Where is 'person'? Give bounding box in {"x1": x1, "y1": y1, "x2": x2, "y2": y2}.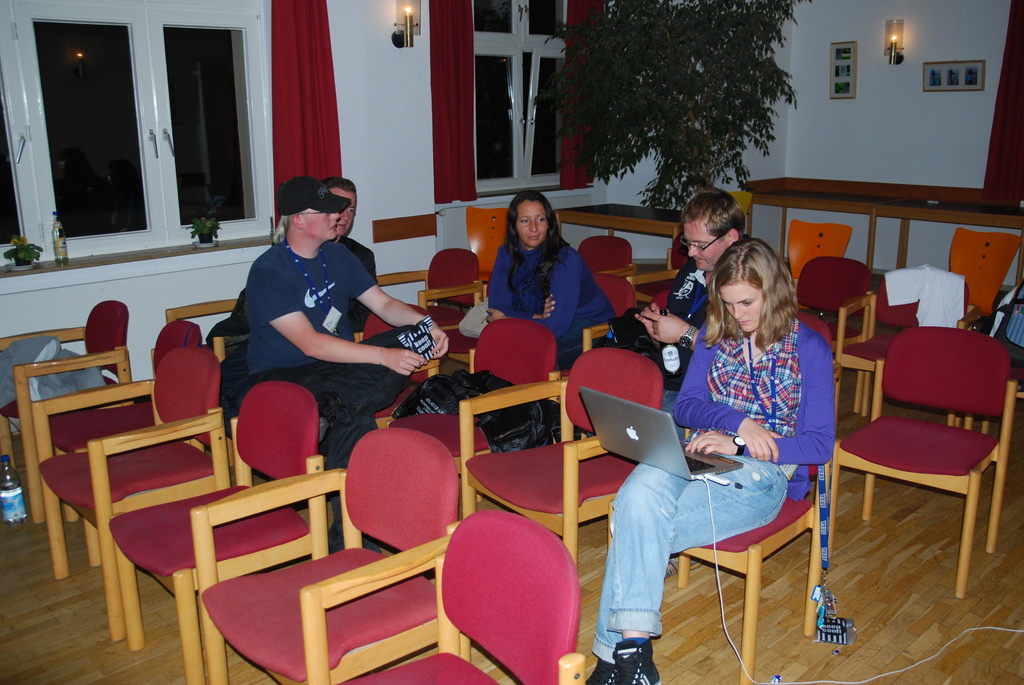
{"x1": 598, "y1": 187, "x2": 753, "y2": 400}.
